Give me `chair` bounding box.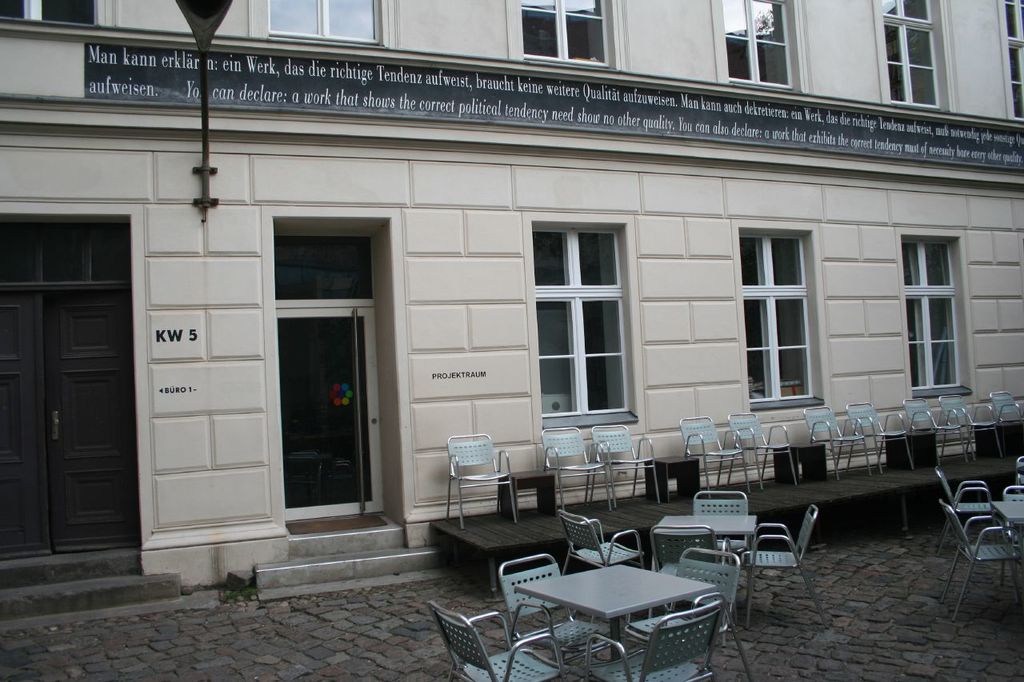
rect(673, 413, 752, 500).
